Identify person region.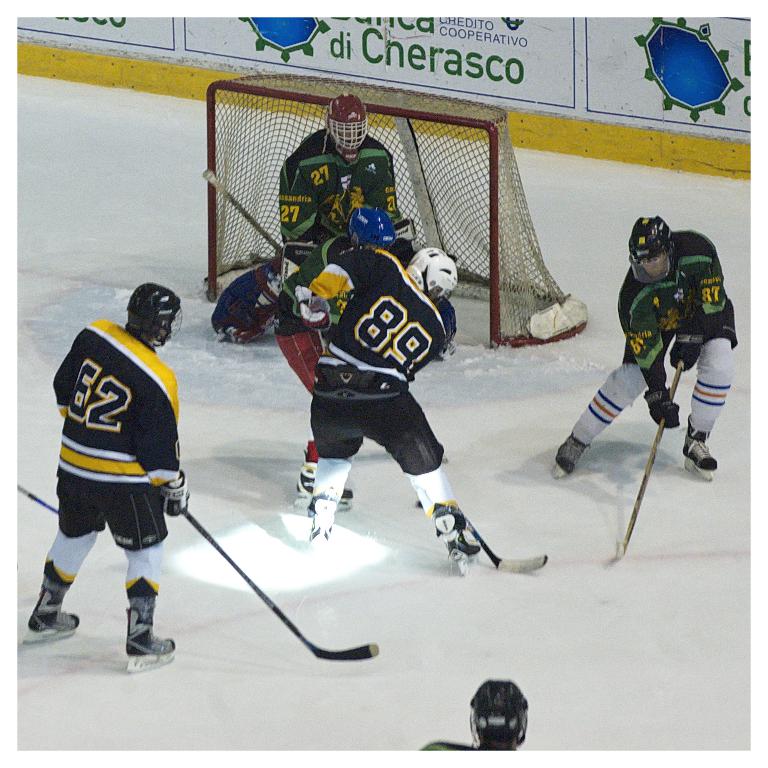
Region: l=280, t=243, r=543, b=581.
